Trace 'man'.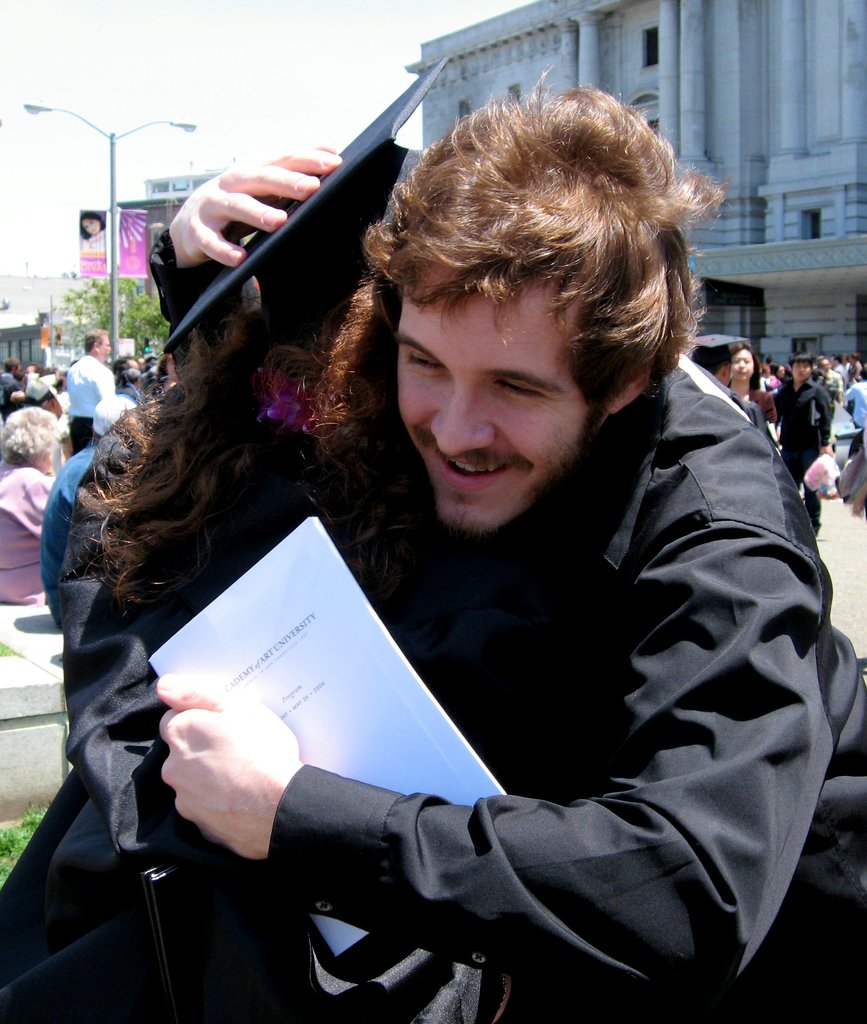
Traced to box=[0, 359, 17, 387].
